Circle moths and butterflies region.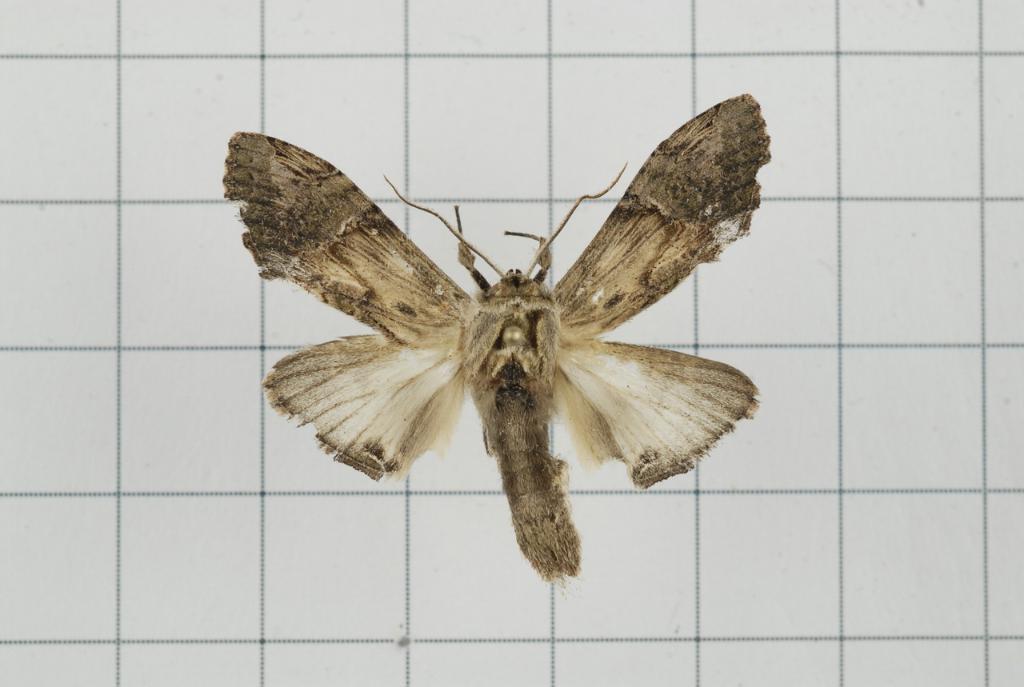
Region: detection(219, 87, 772, 581).
